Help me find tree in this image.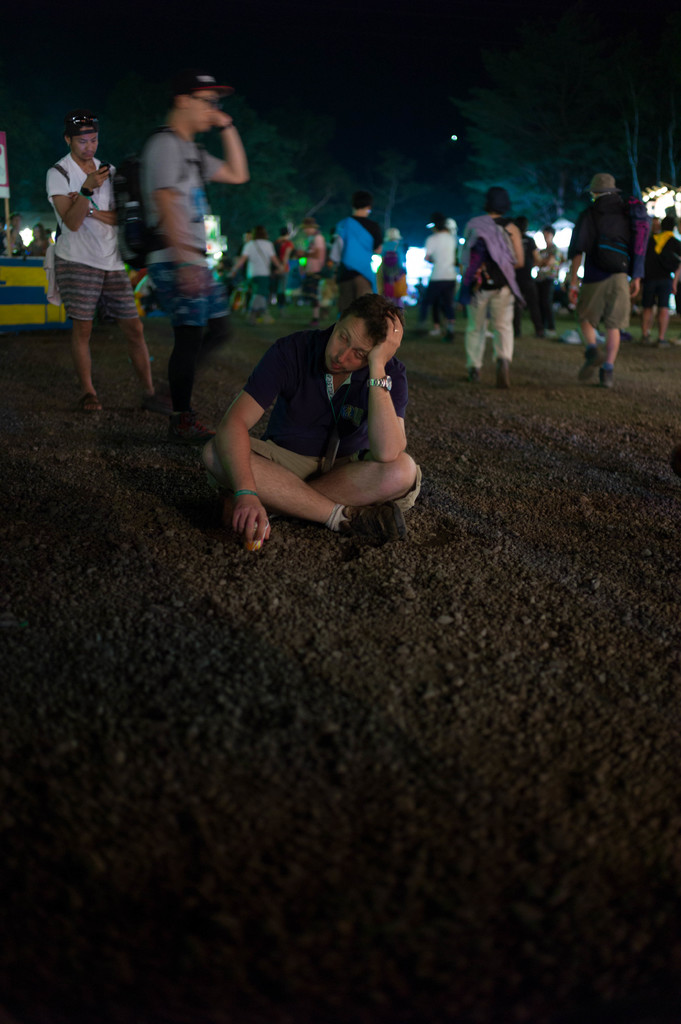
Found it: detection(364, 152, 433, 239).
